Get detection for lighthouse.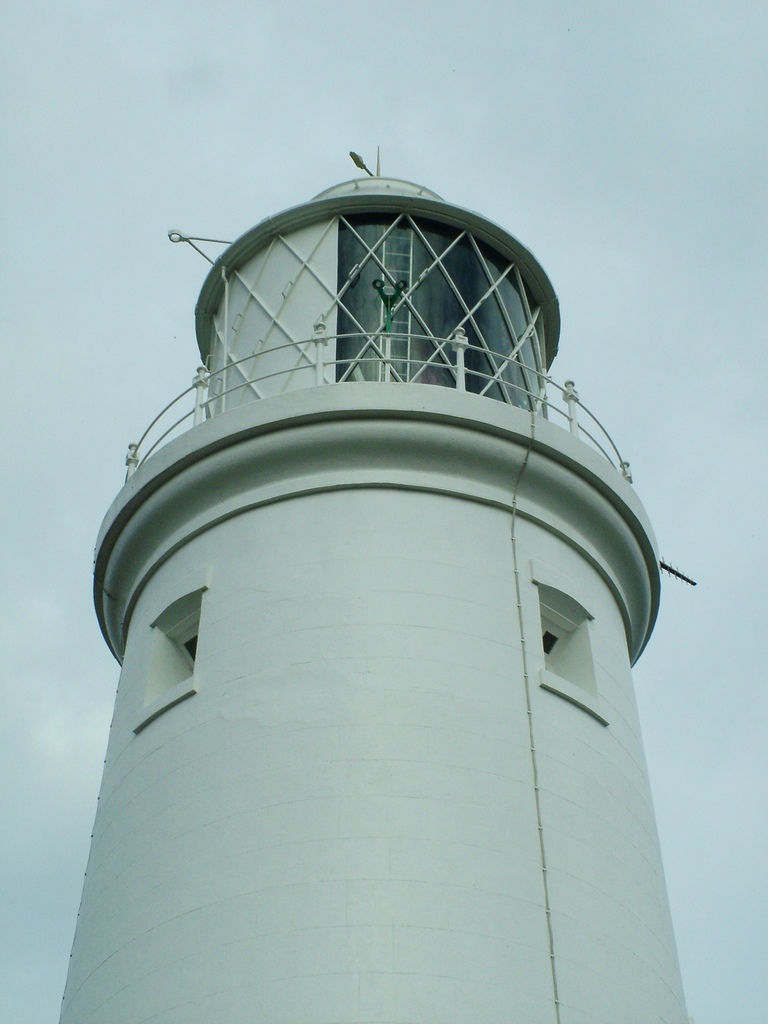
Detection: 39 147 726 982.
